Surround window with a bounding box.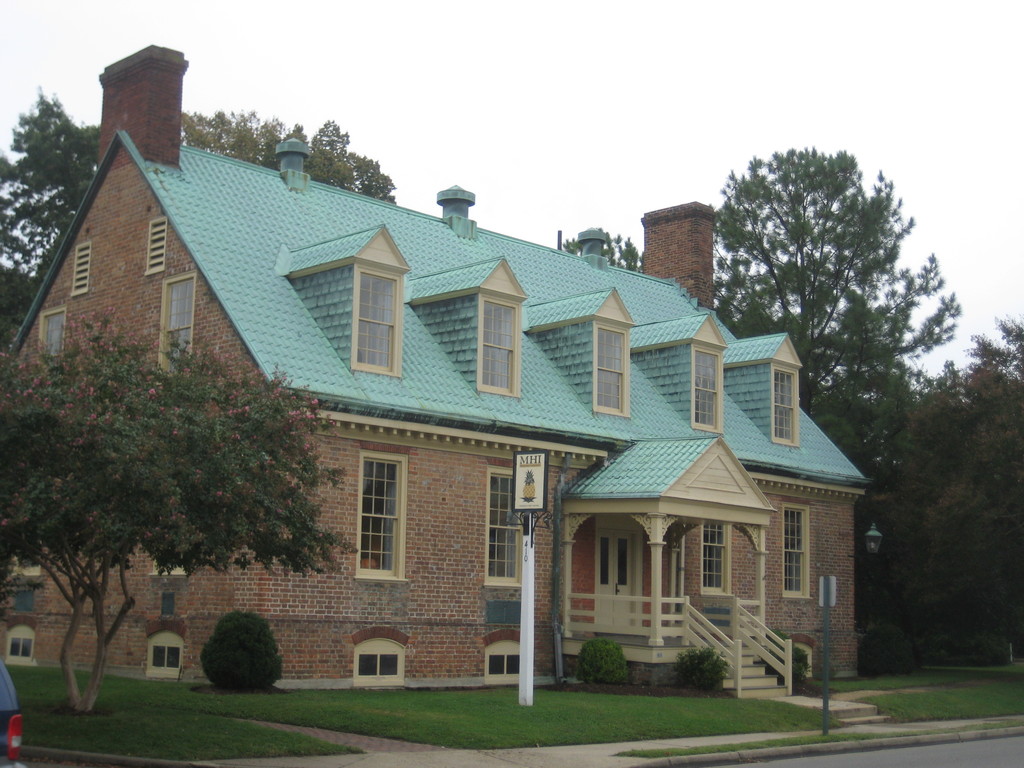
bbox(589, 321, 633, 419).
